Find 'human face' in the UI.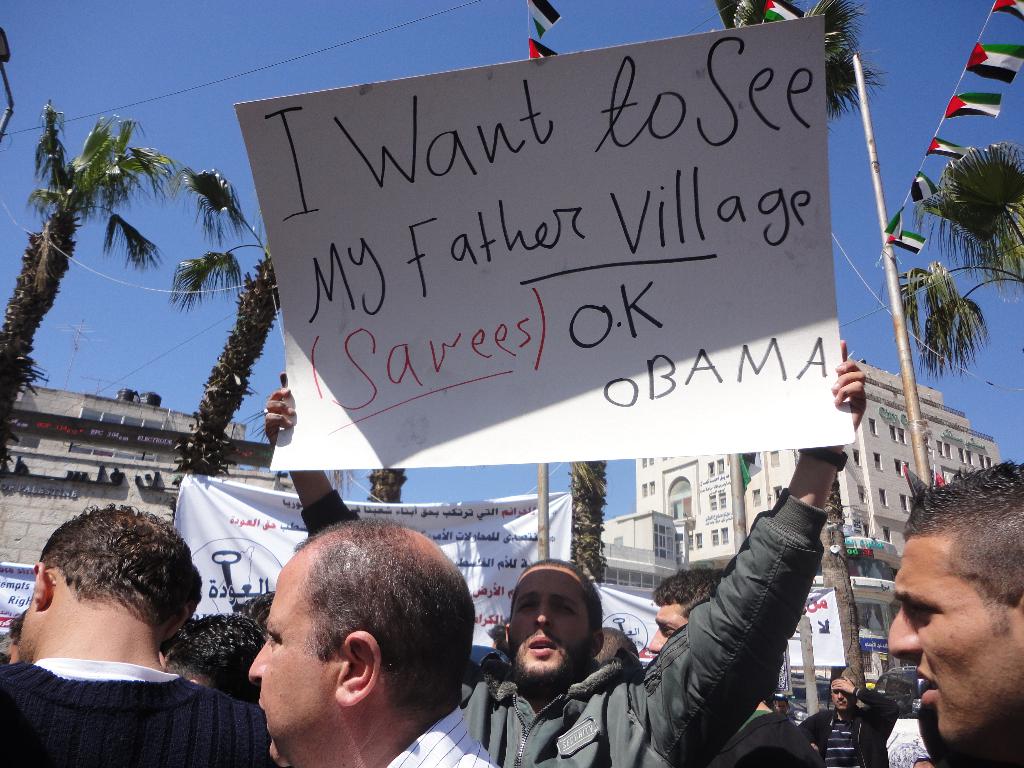
UI element at select_region(515, 564, 588, 685).
